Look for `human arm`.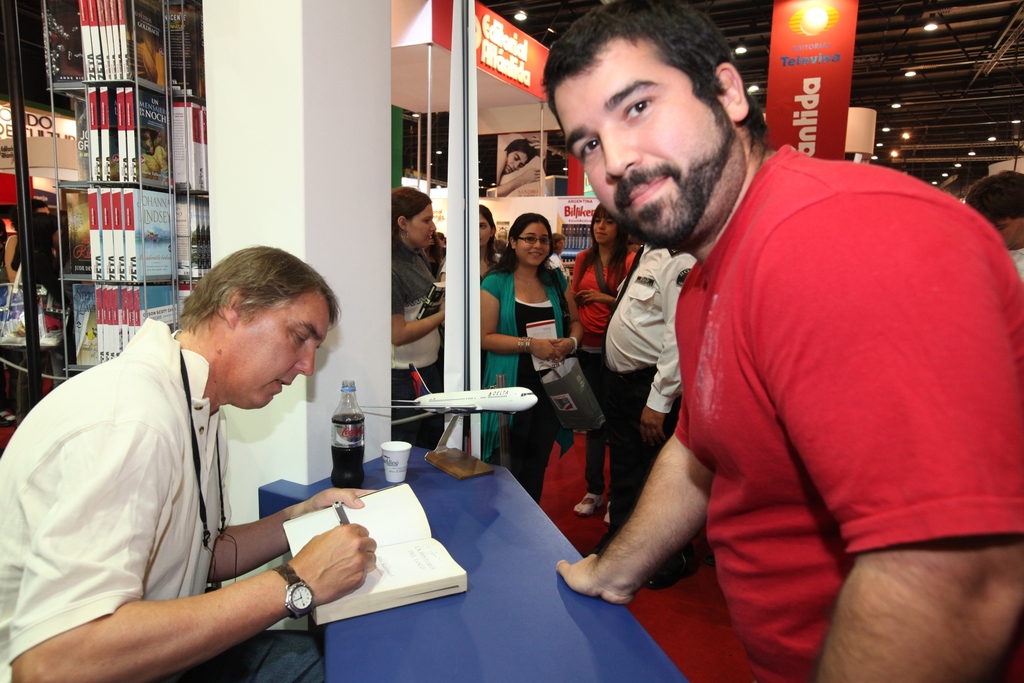
Found: pyautogui.locateOnScreen(387, 250, 456, 340).
